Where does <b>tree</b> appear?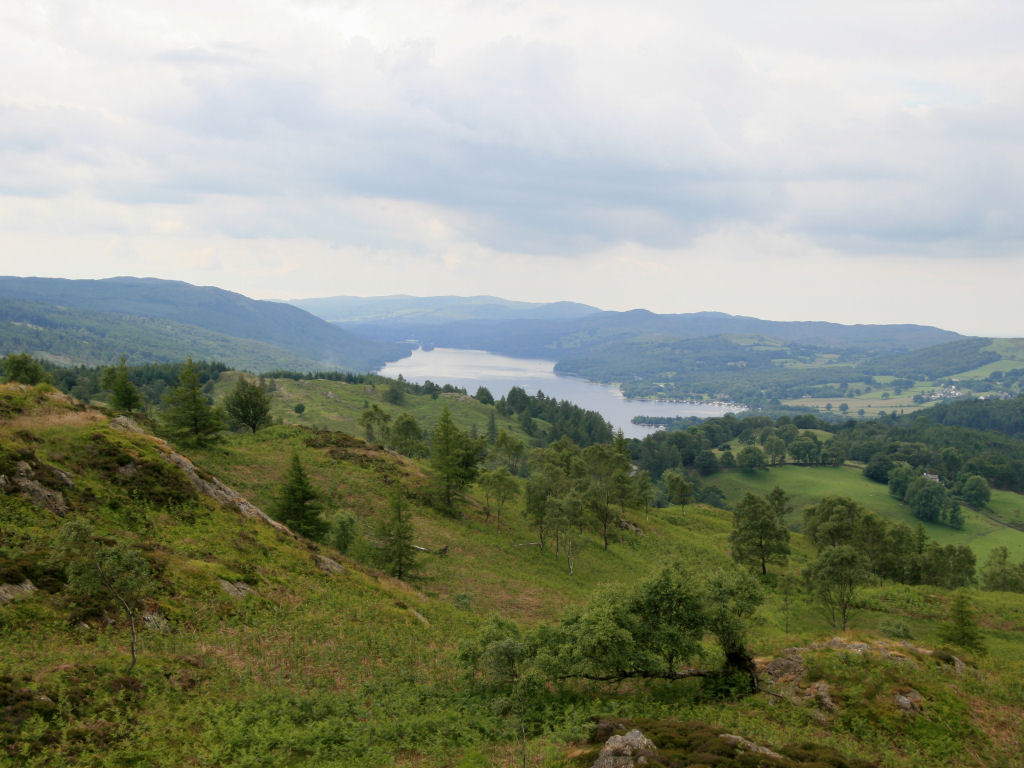
Appears at <bbox>262, 455, 323, 538</bbox>.
